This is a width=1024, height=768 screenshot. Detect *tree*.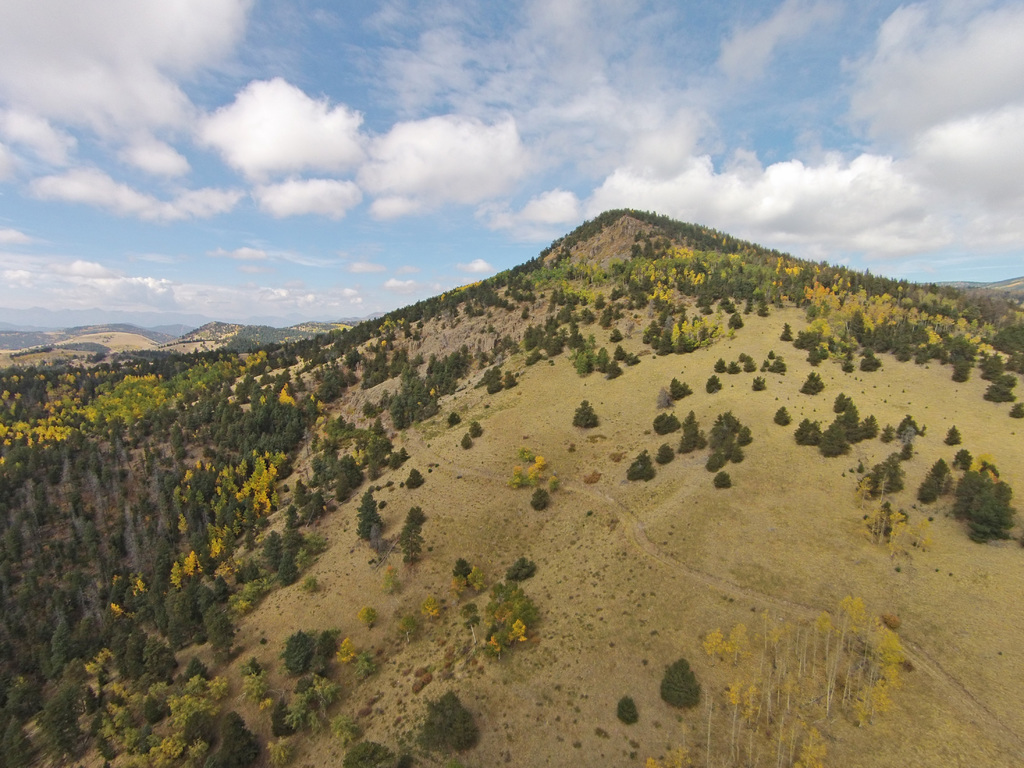
x1=614 y1=696 x2=641 y2=724.
